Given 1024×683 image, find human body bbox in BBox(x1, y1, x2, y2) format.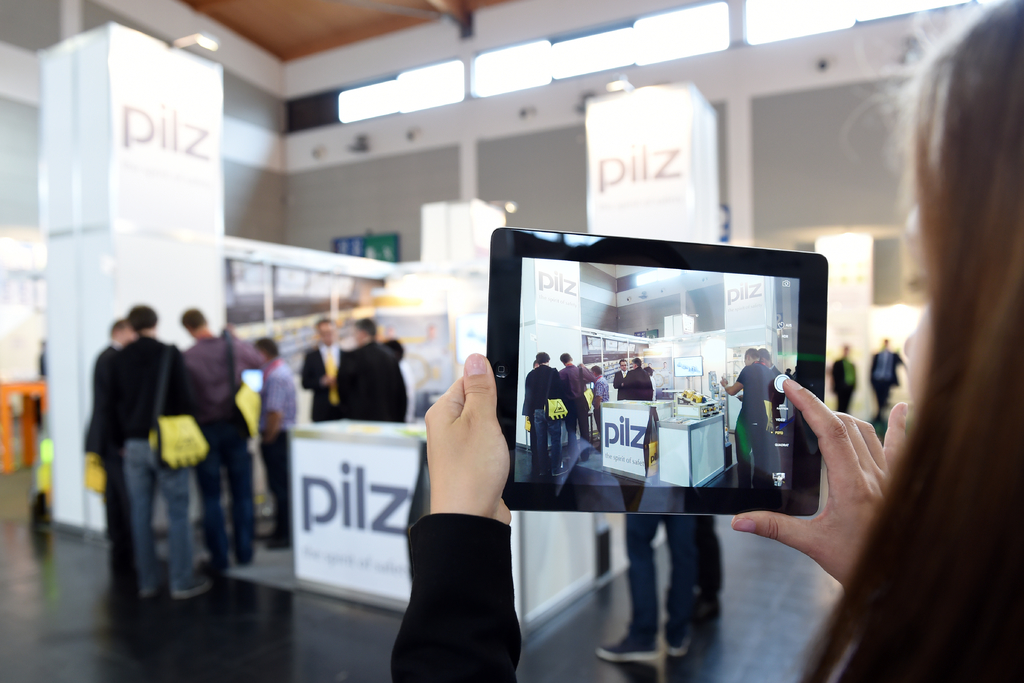
BBox(556, 349, 588, 444).
